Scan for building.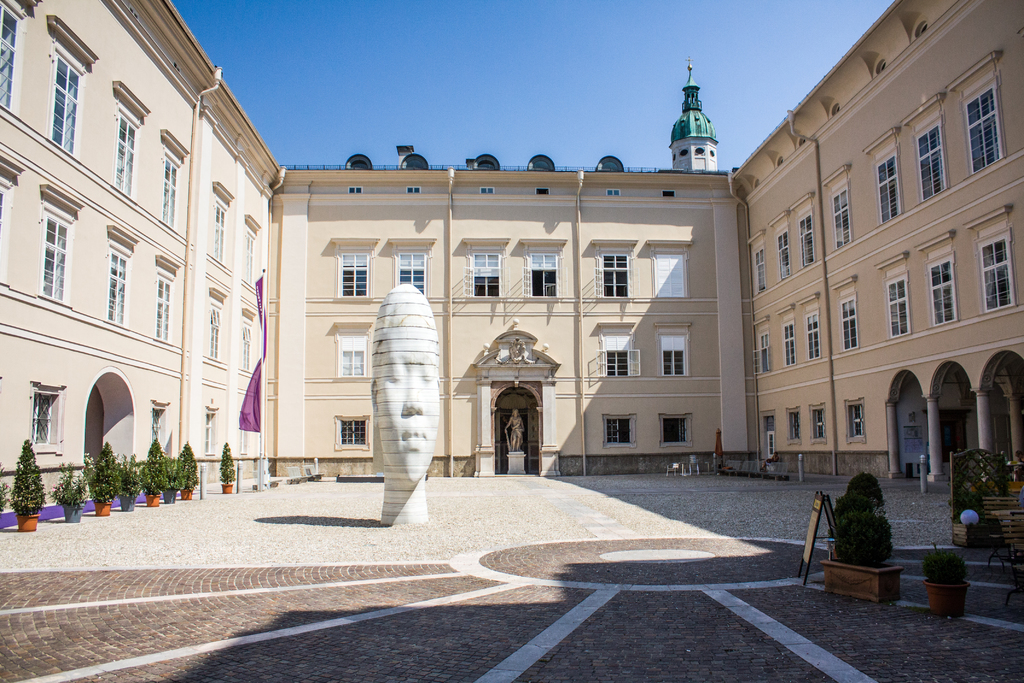
Scan result: Rect(0, 0, 1023, 490).
